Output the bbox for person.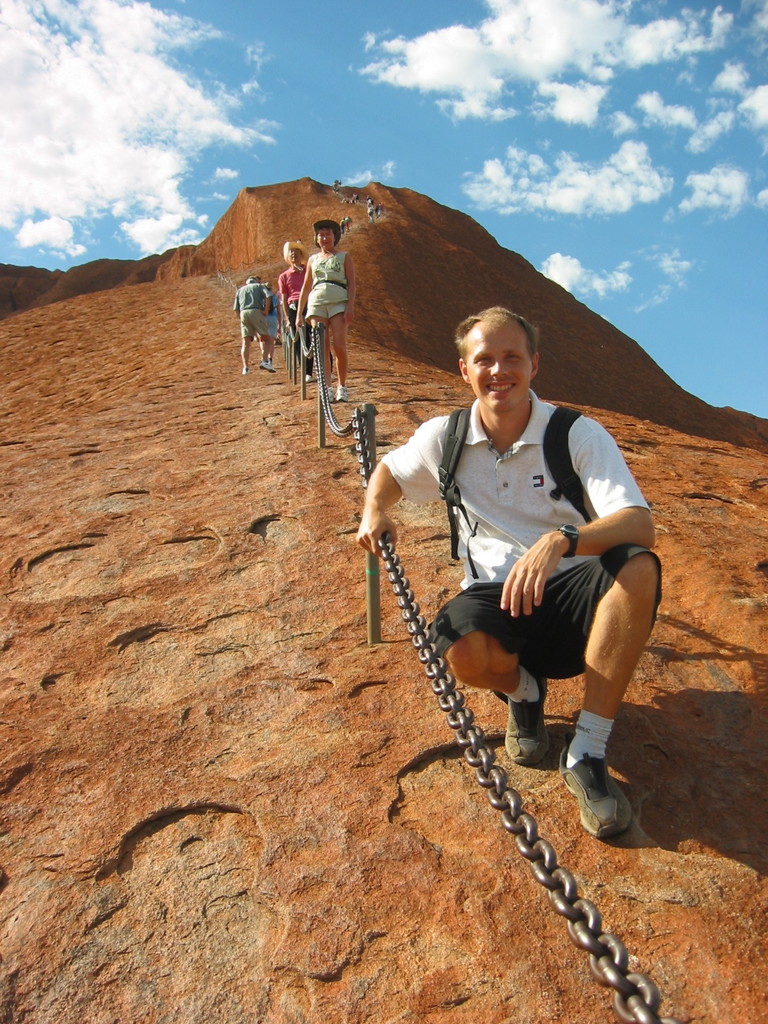
{"left": 299, "top": 218, "right": 353, "bottom": 402}.
